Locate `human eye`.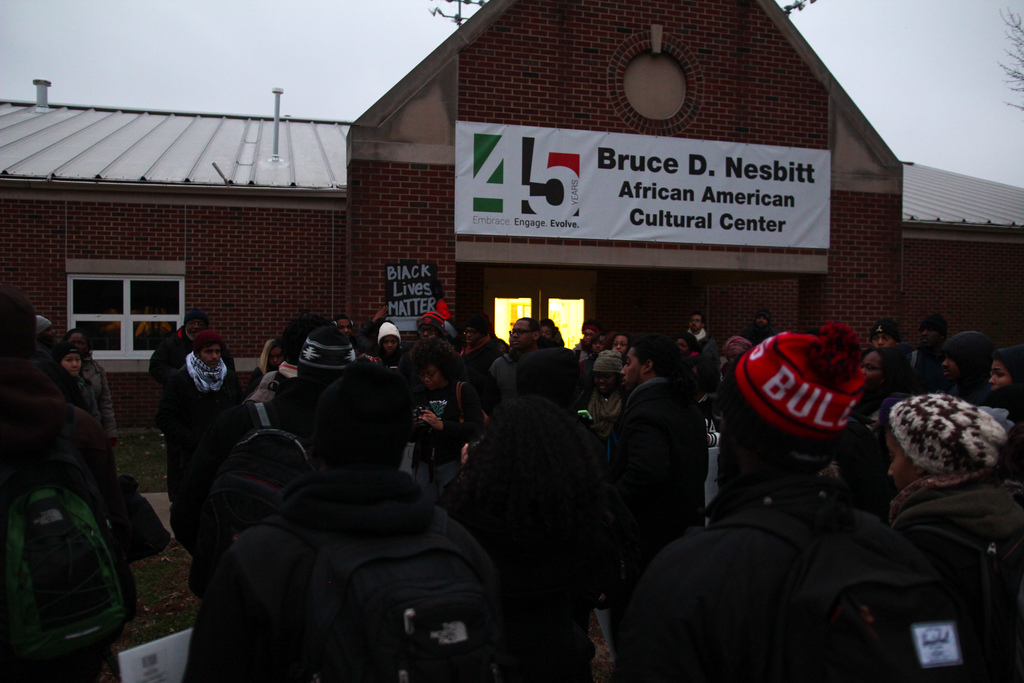
Bounding box: bbox(680, 343, 685, 346).
